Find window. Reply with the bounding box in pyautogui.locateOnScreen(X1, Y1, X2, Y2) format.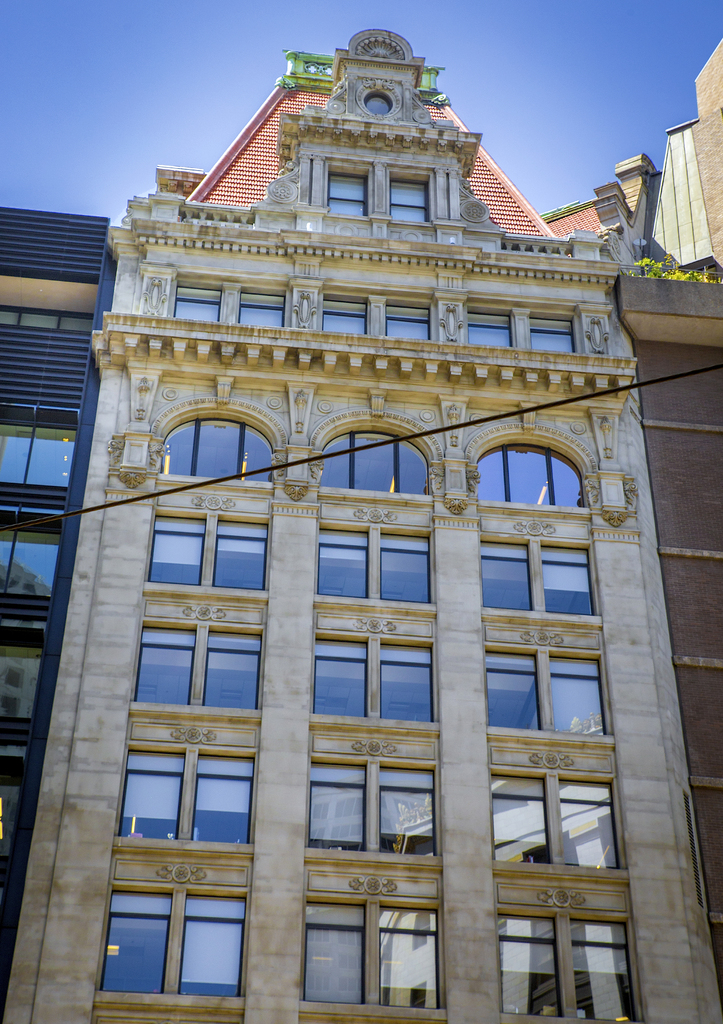
pyautogui.locateOnScreen(385, 298, 434, 344).
